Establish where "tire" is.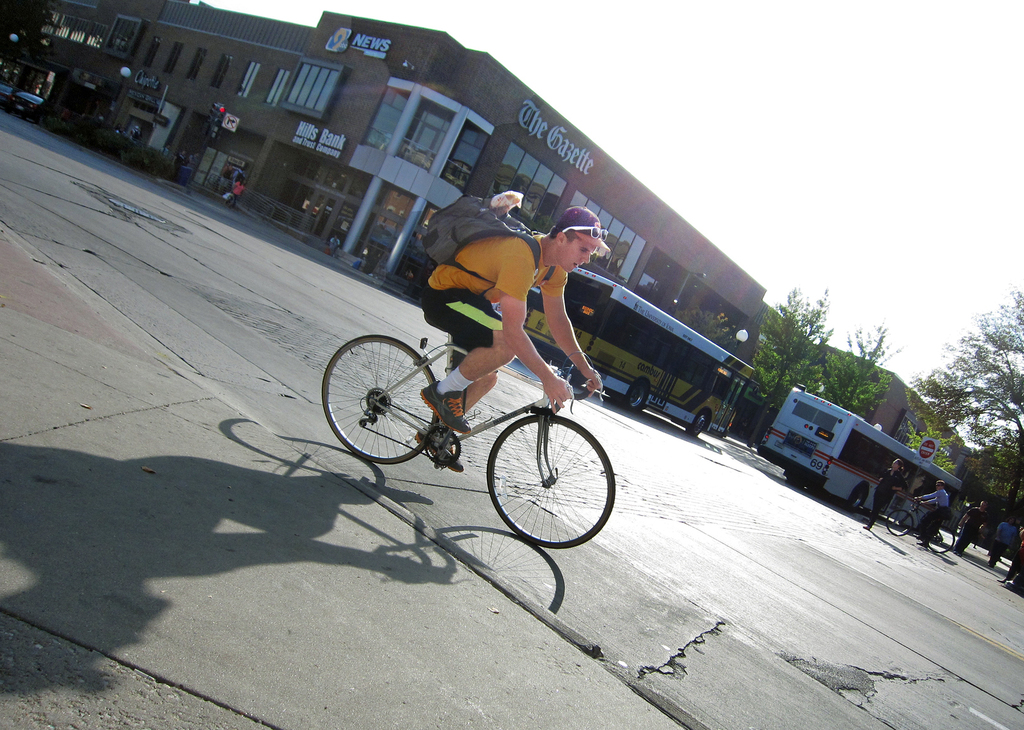
Established at Rect(691, 406, 709, 432).
